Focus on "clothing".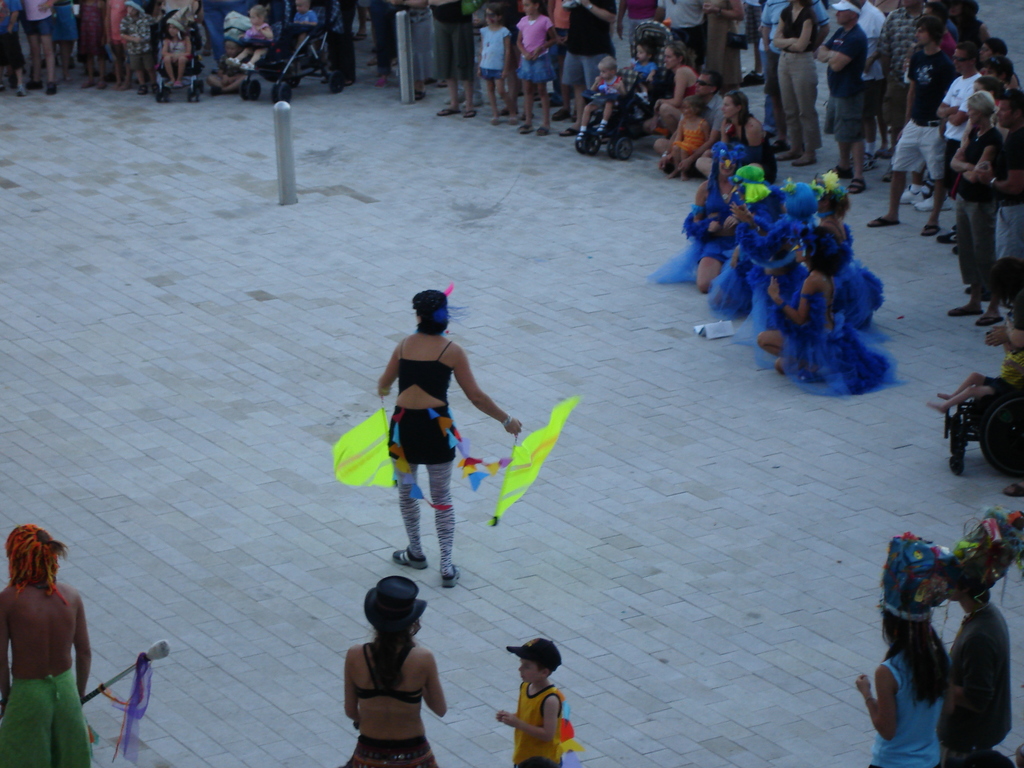
Focused at [left=0, top=0, right=25, bottom=72].
